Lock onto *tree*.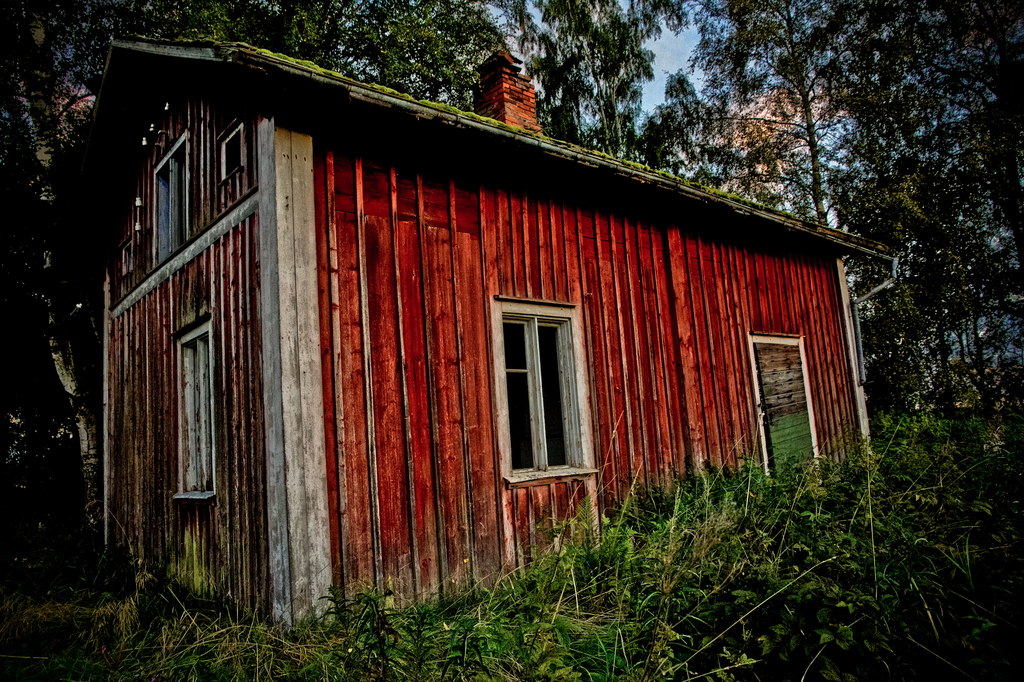
Locked: {"x1": 830, "y1": 0, "x2": 1023, "y2": 441}.
